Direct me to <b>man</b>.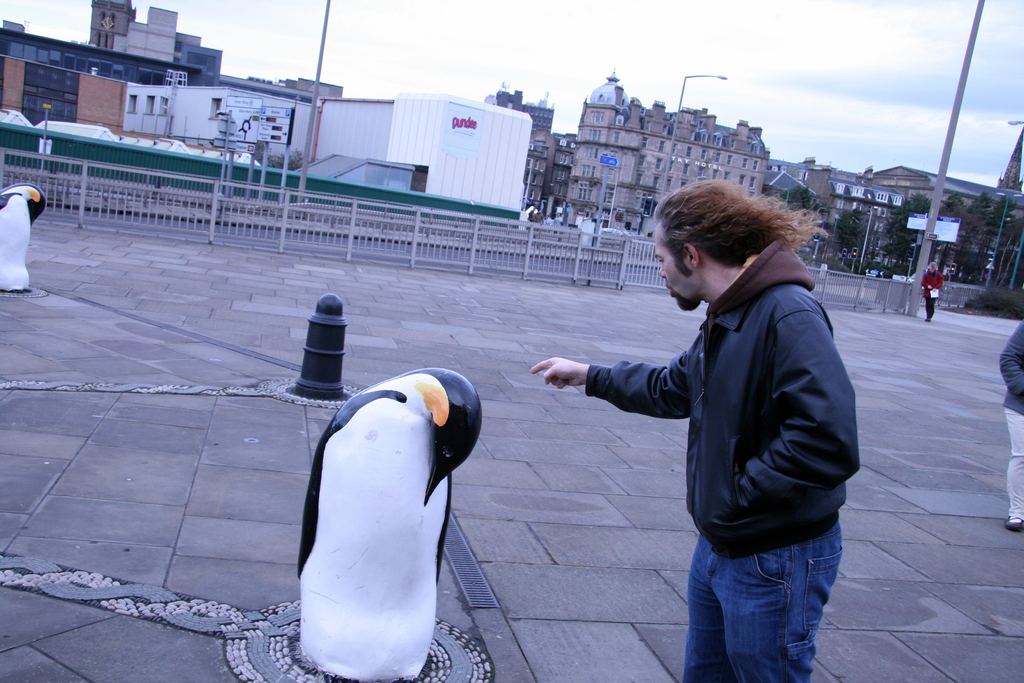
Direction: x1=925 y1=258 x2=940 y2=322.
